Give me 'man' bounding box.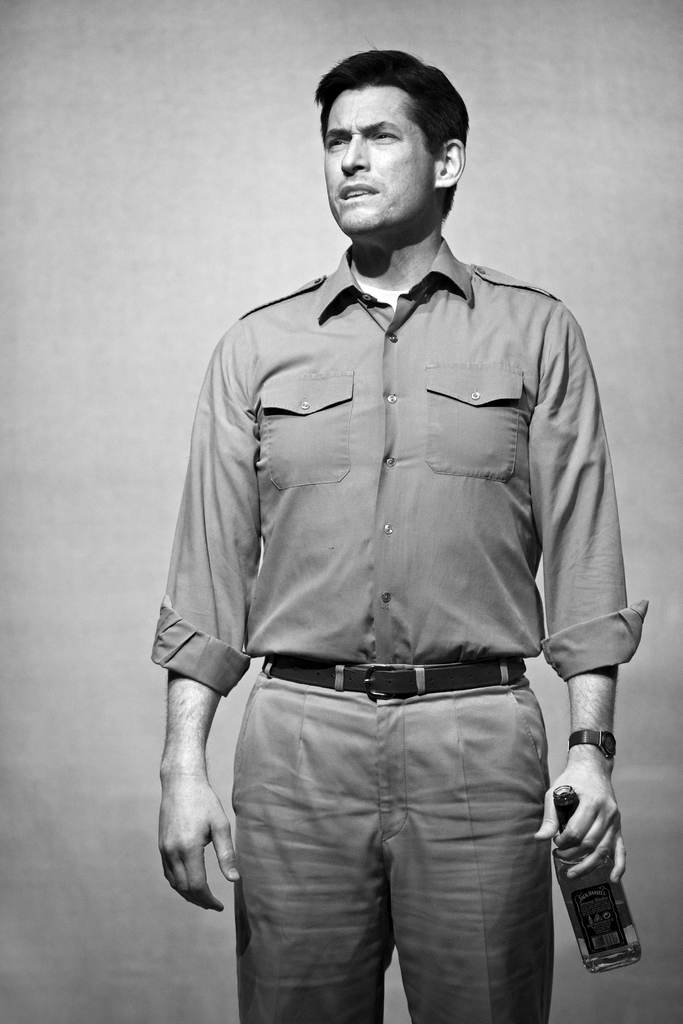
x1=167 y1=29 x2=638 y2=1023.
